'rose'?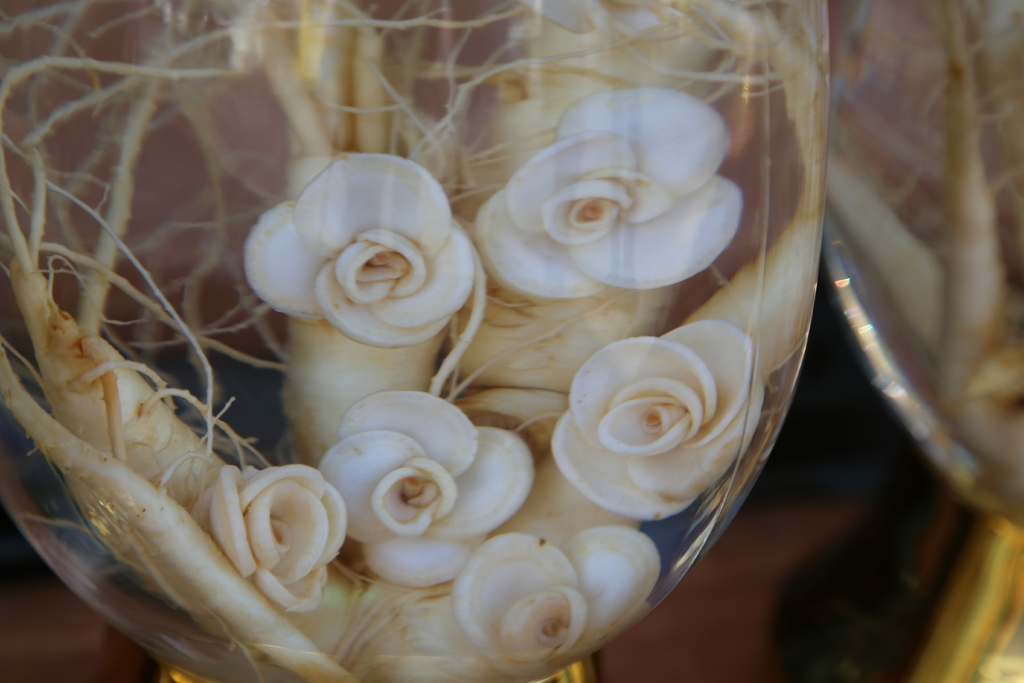
bbox=[237, 156, 486, 349]
